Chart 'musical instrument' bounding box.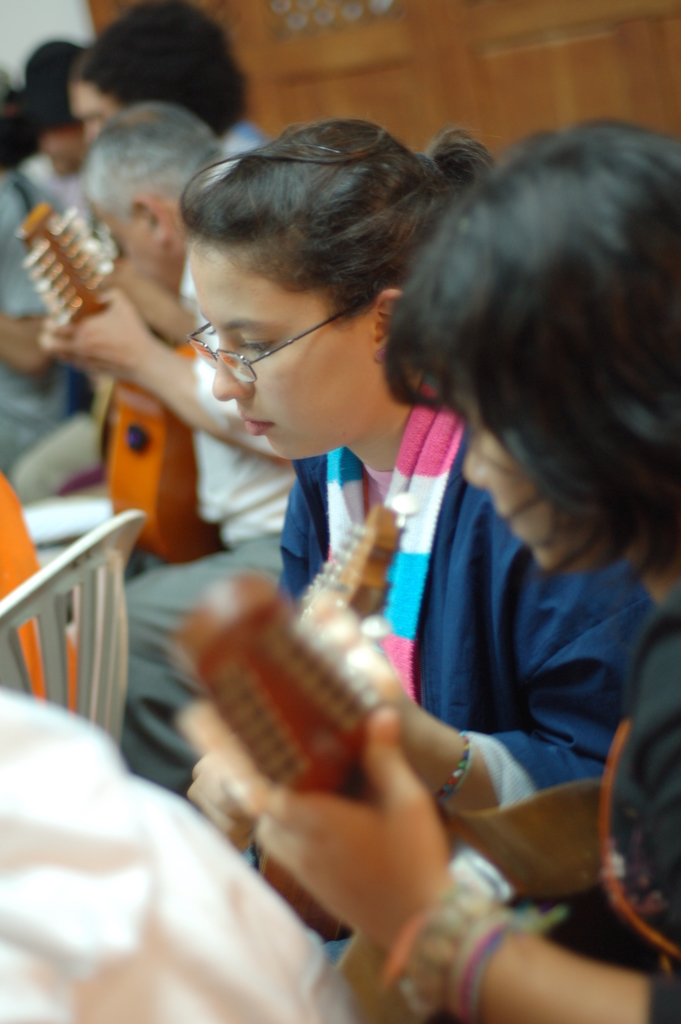
Charted: bbox=(0, 199, 234, 561).
